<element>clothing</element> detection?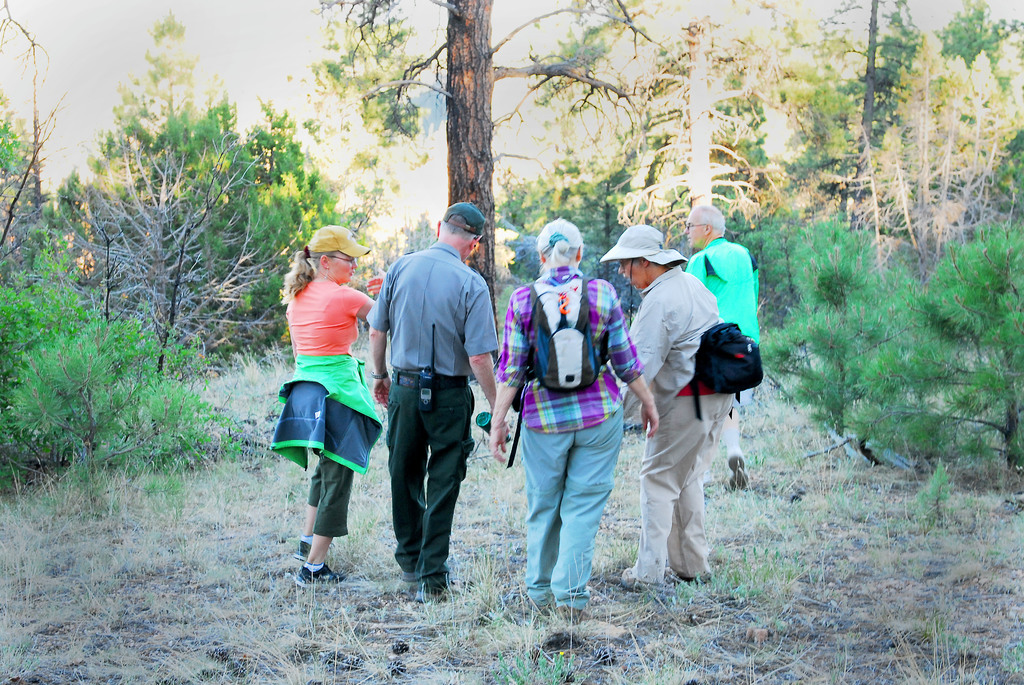
[618,260,727,597]
